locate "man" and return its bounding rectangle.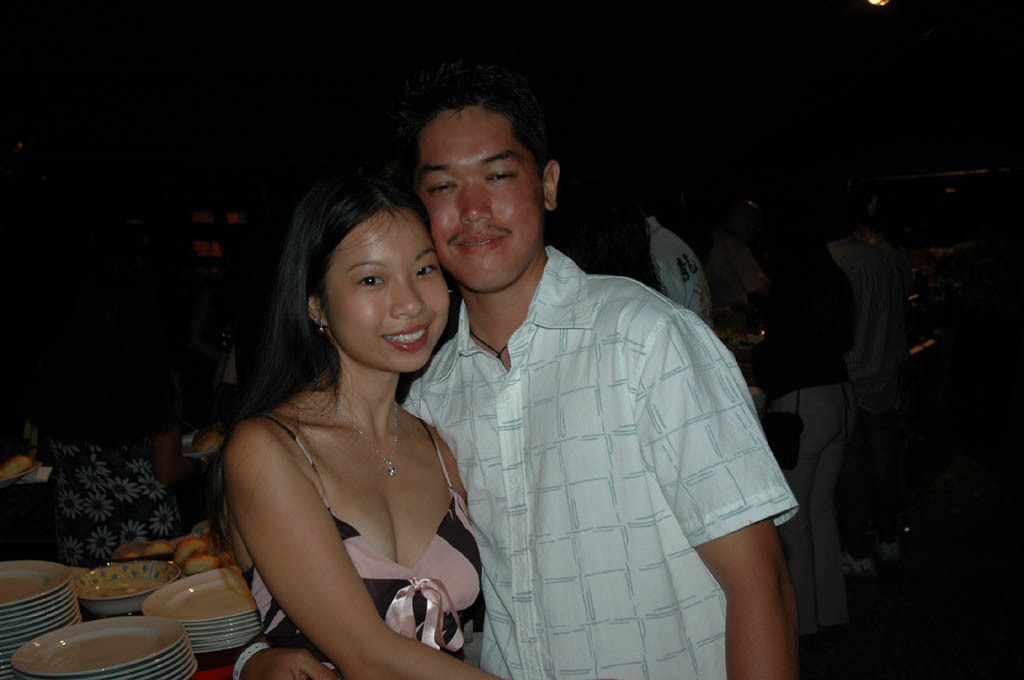
x1=811 y1=197 x2=894 y2=571.
